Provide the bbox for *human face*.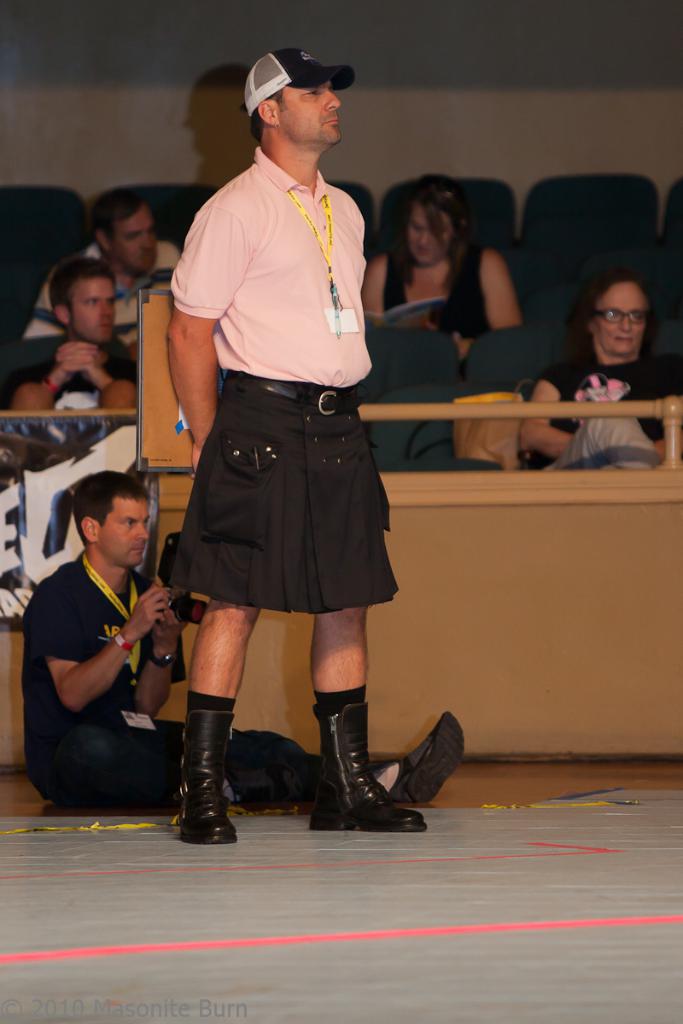
110,203,155,272.
